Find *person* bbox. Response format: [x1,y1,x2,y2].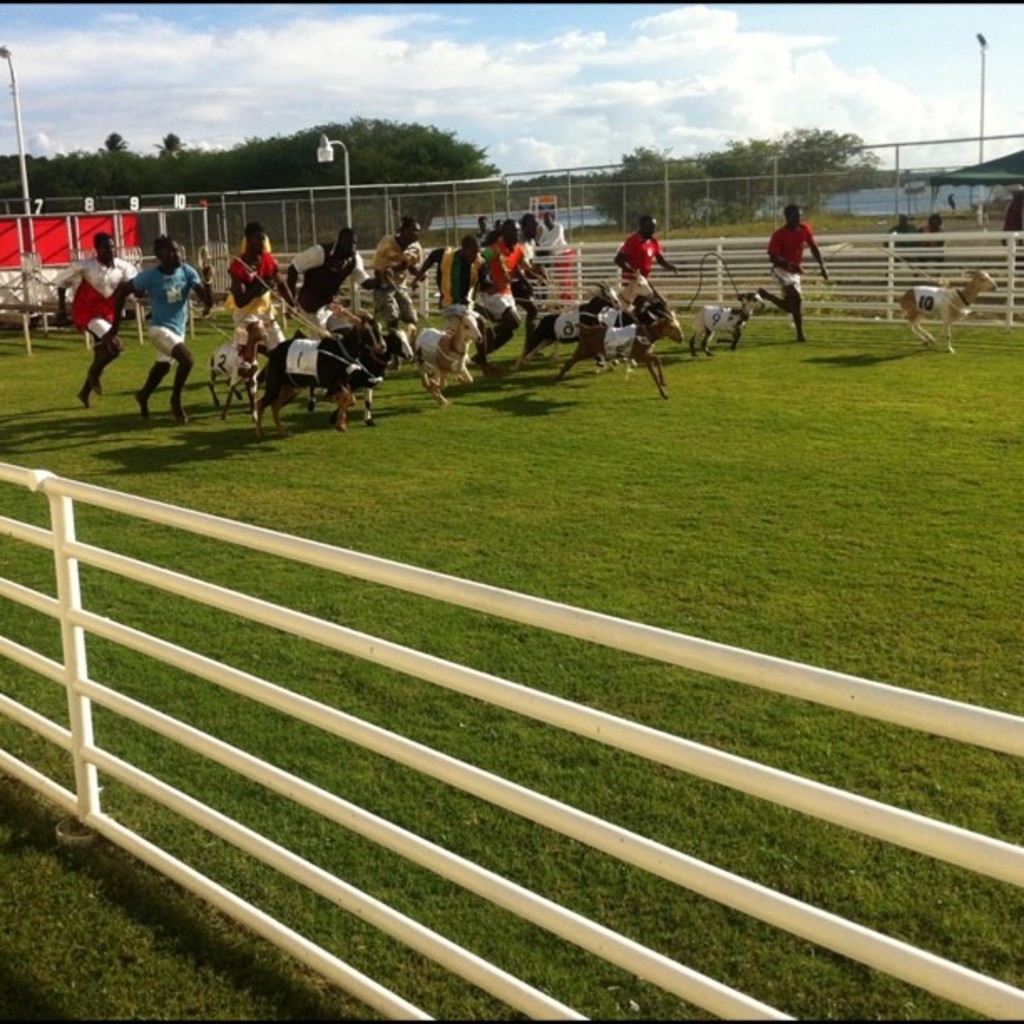
[756,202,830,343].
